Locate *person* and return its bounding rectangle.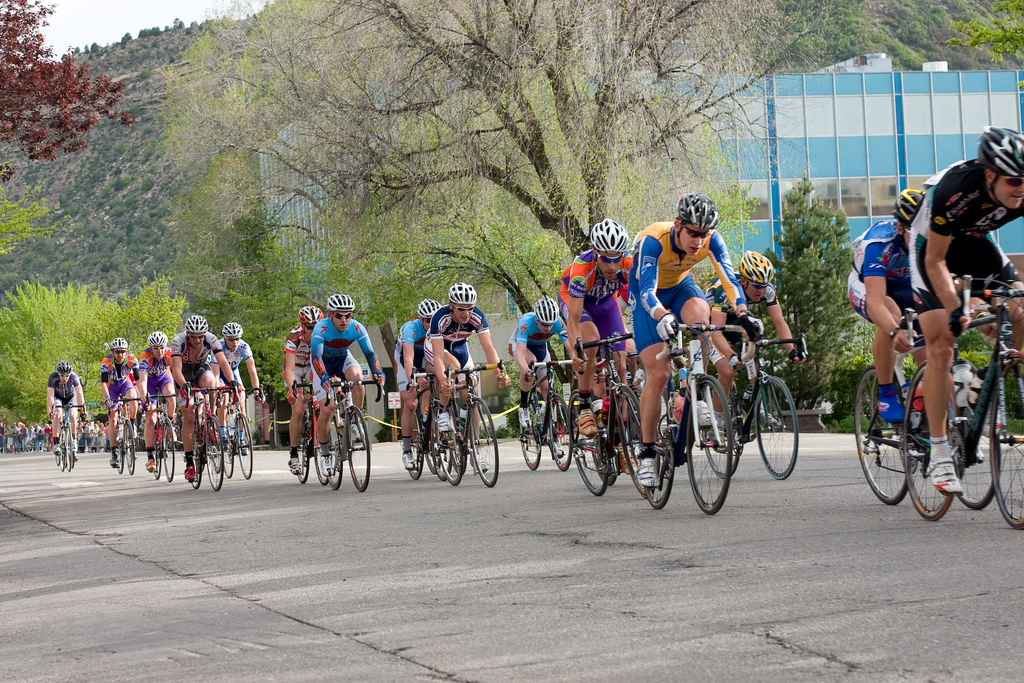
l=101, t=335, r=147, b=462.
